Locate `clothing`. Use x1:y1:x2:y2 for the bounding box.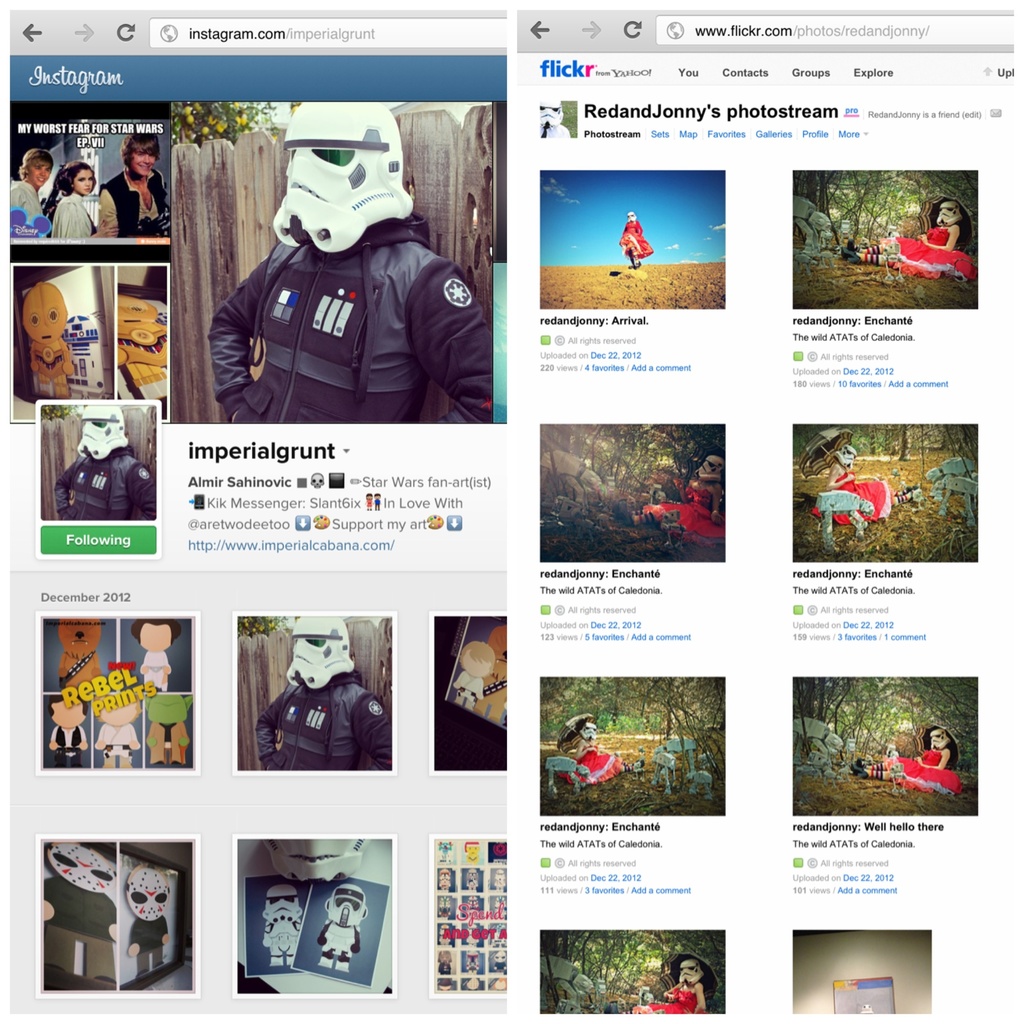
642:986:694:1012.
